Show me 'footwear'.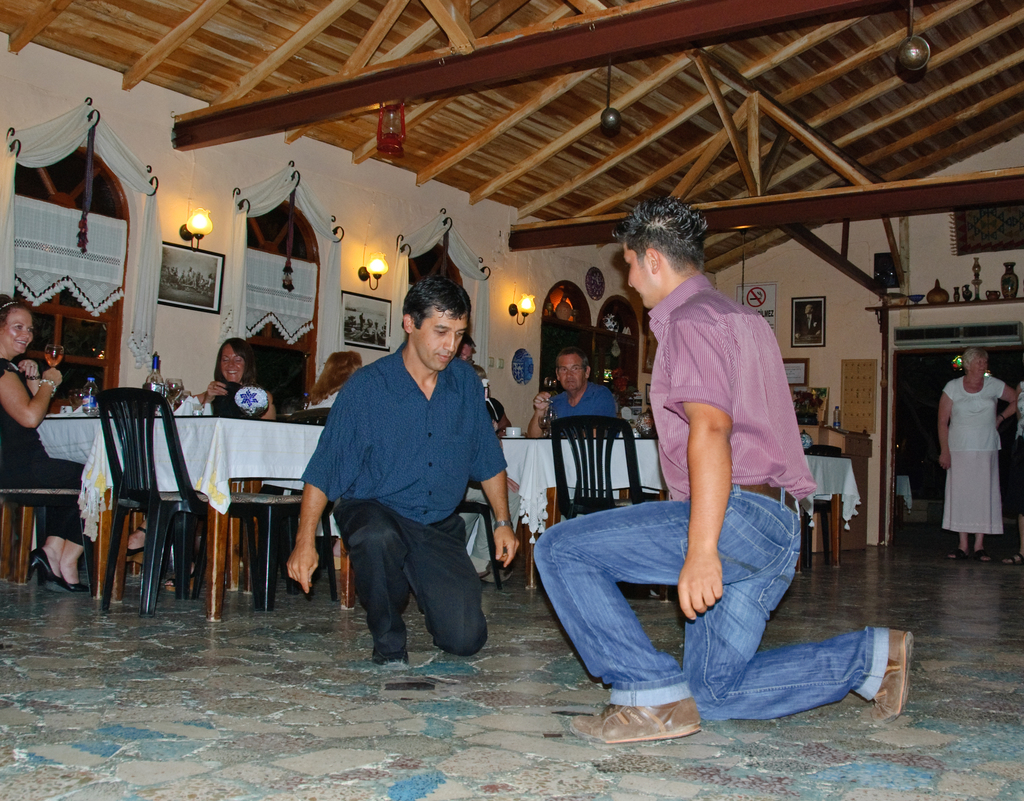
'footwear' is here: Rect(164, 577, 194, 592).
